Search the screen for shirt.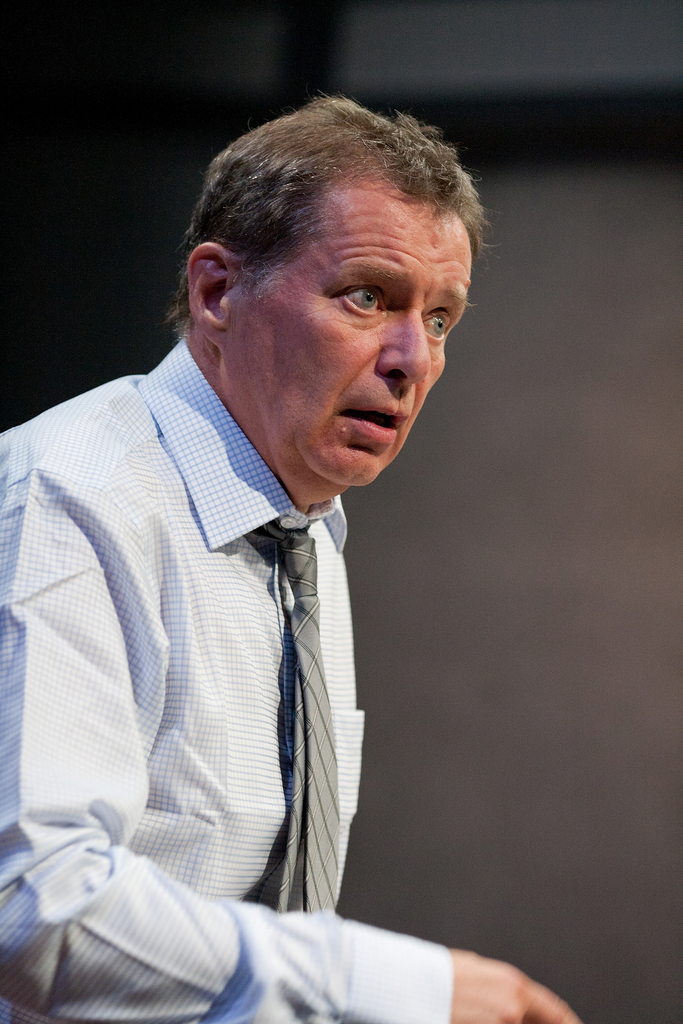
Found at bbox=(0, 337, 457, 1023).
